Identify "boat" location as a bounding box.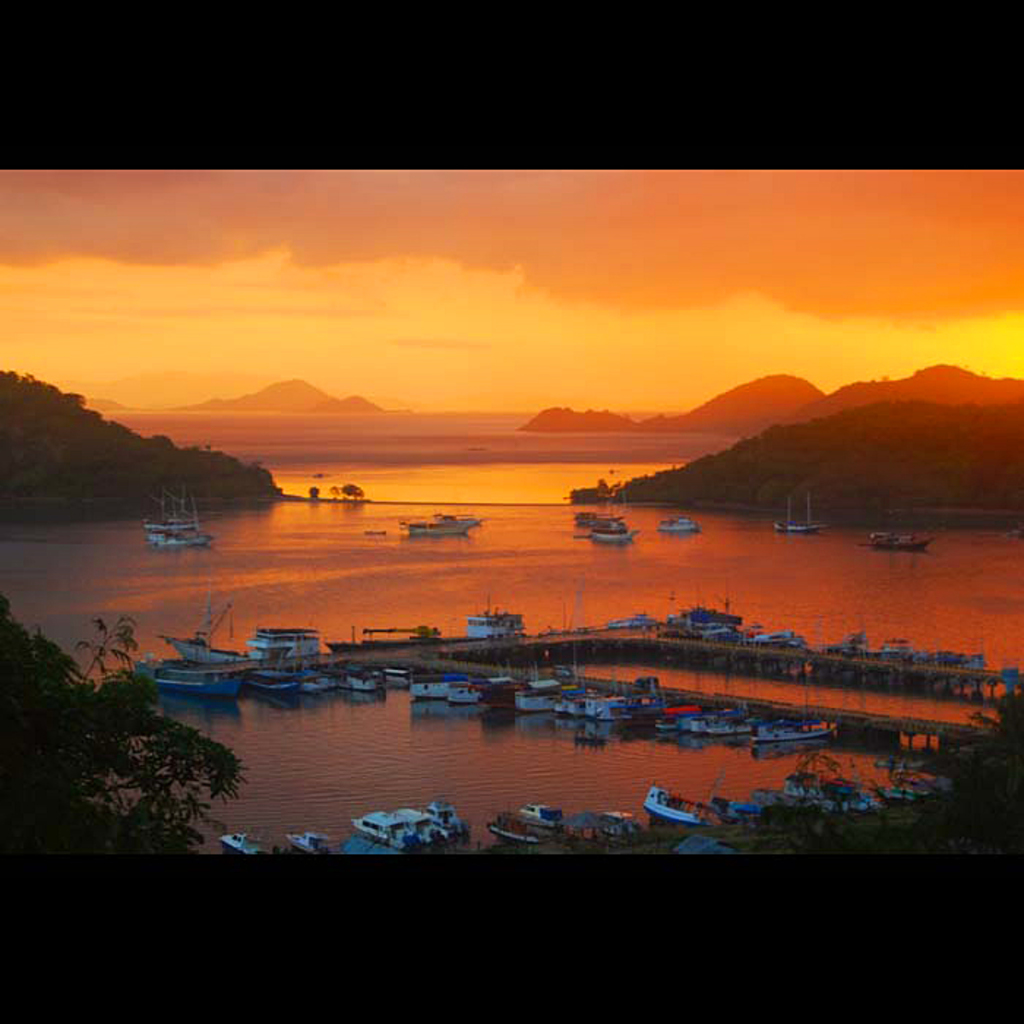
Rect(641, 783, 704, 824).
